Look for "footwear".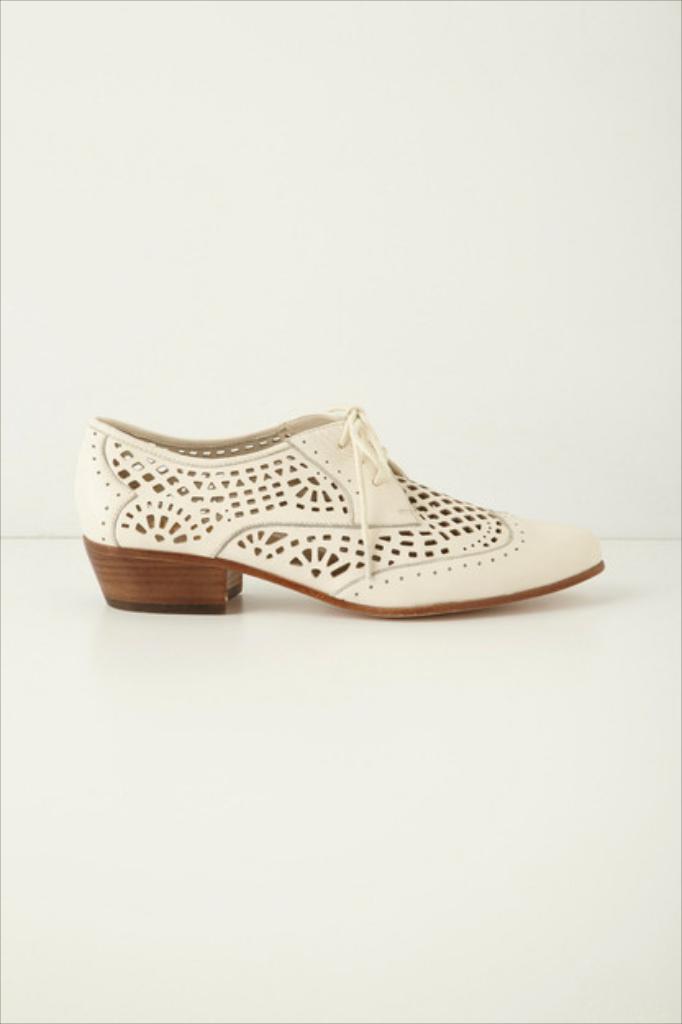
Found: pyautogui.locateOnScreen(70, 400, 625, 634).
